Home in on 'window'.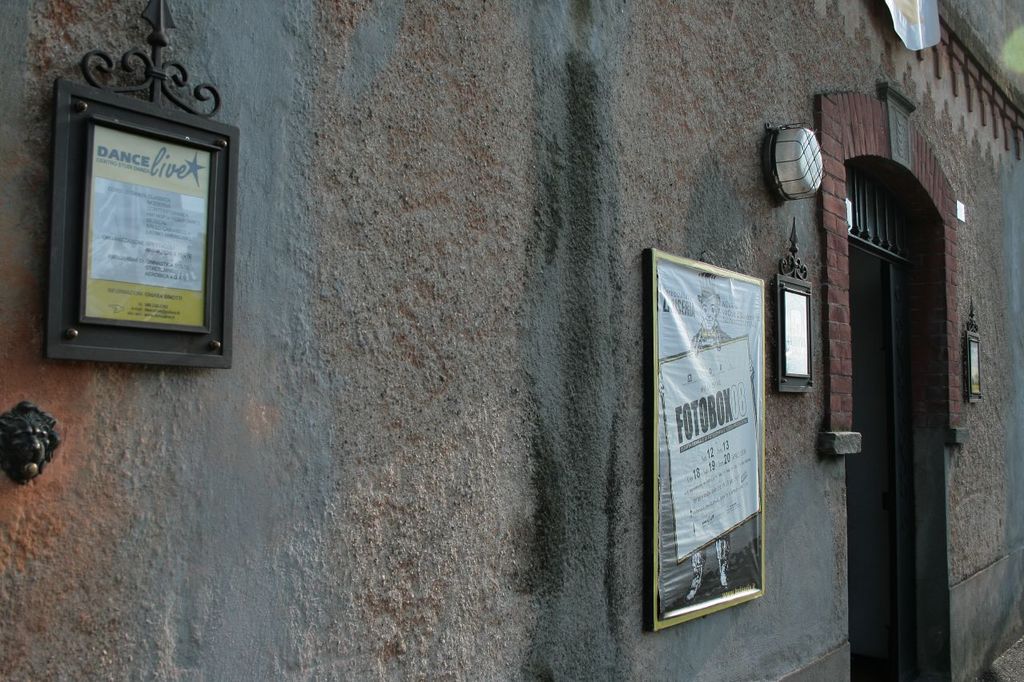
Homed in at (842, 167, 930, 268).
